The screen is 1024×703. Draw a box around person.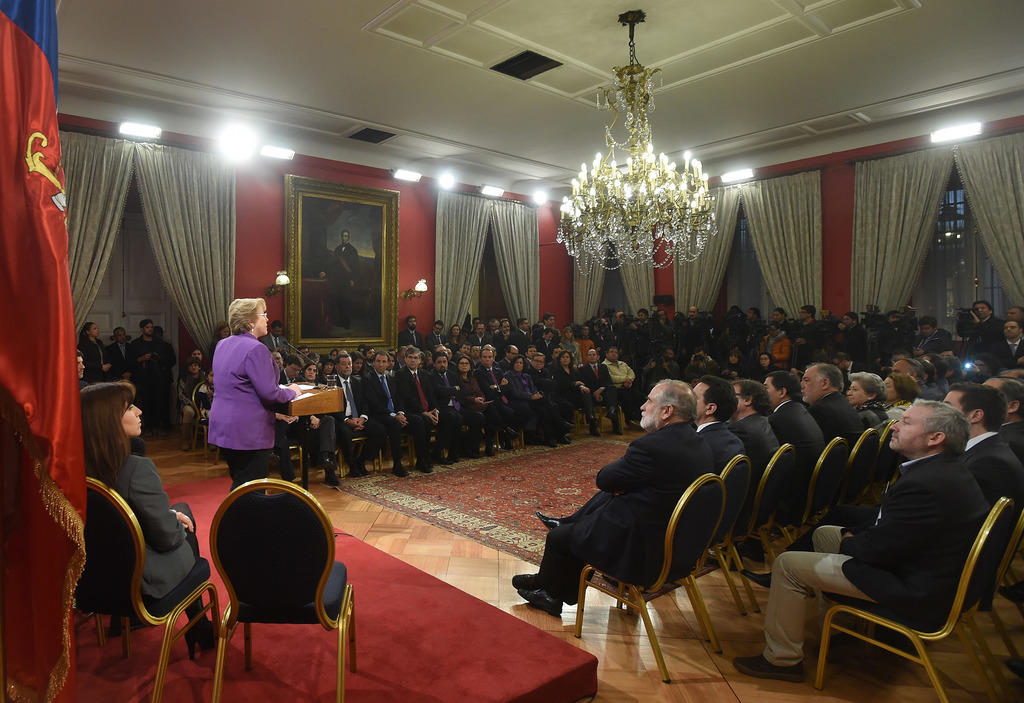
(x1=904, y1=318, x2=952, y2=359).
